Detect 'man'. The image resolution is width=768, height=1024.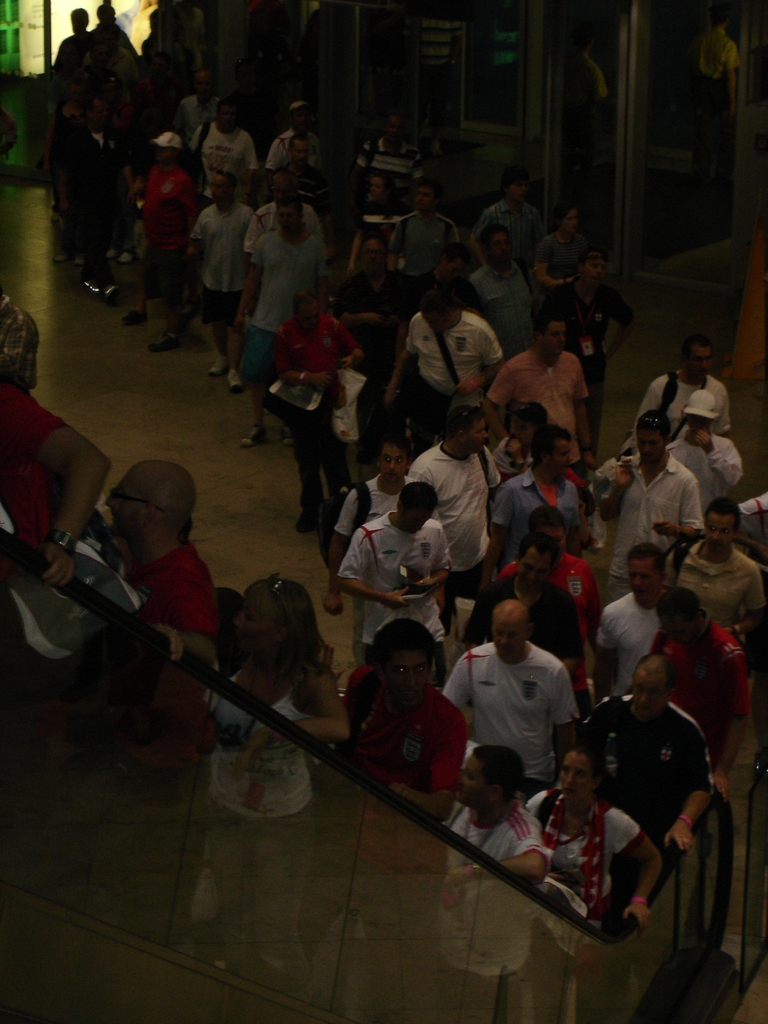
(x1=453, y1=603, x2=596, y2=833).
